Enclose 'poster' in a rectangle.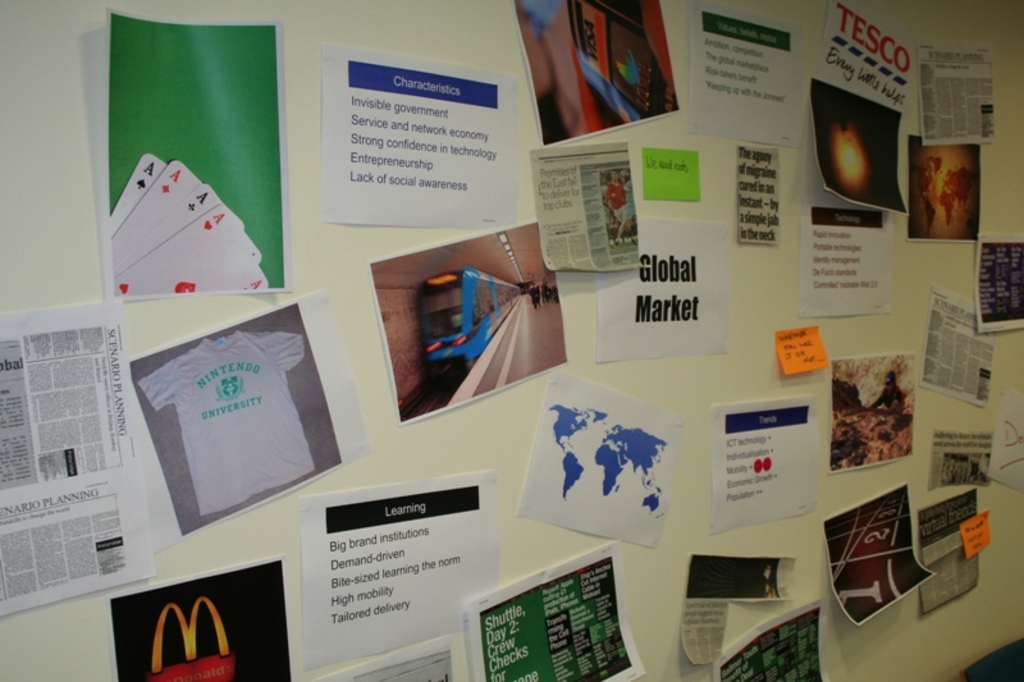
BBox(369, 218, 570, 425).
